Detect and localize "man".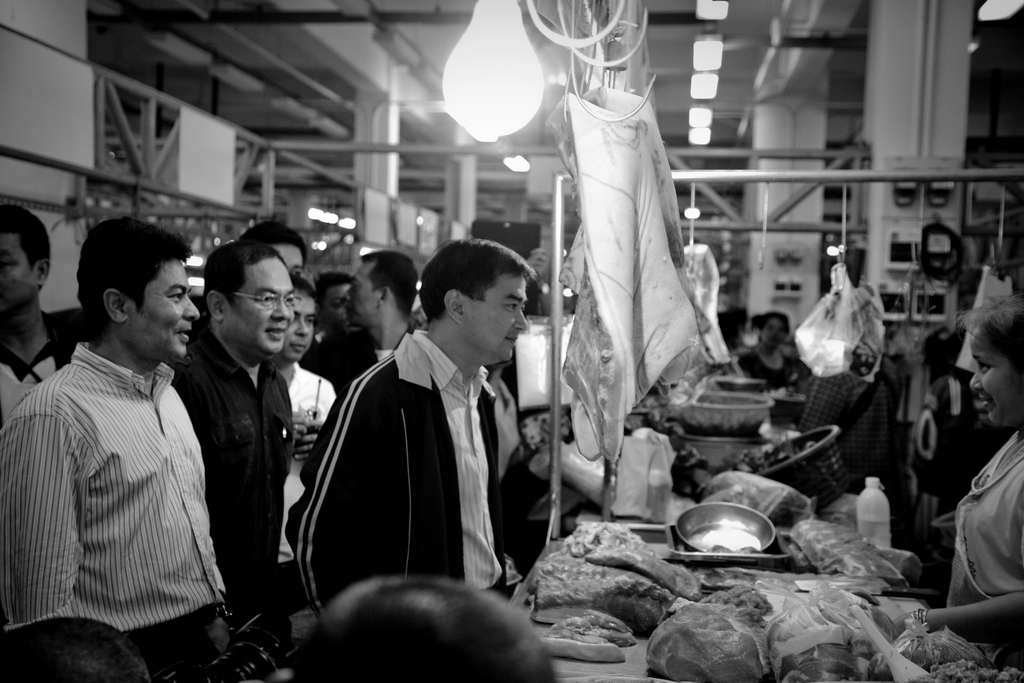
Localized at [239,220,301,284].
